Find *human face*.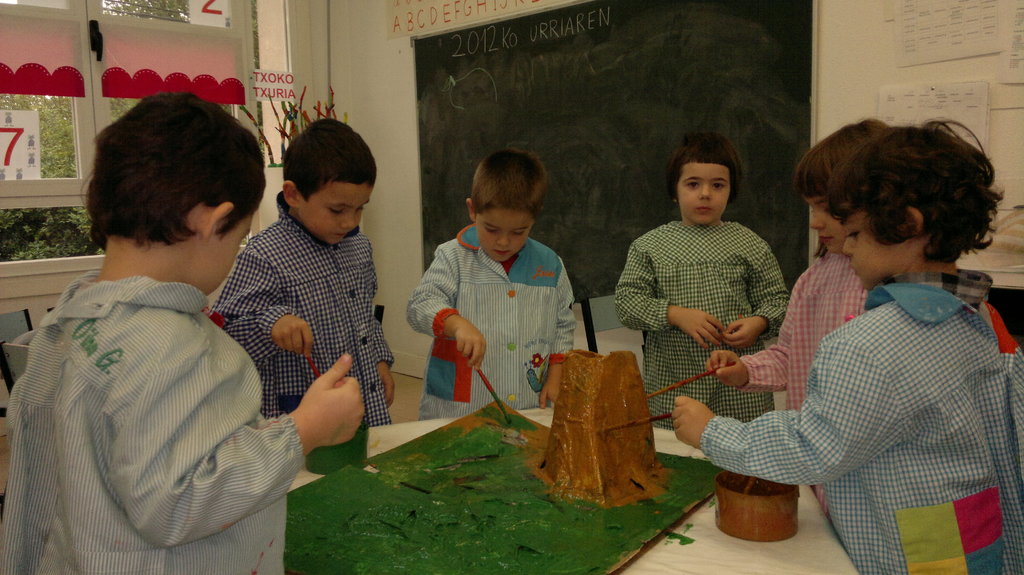
x1=294 y1=182 x2=371 y2=244.
